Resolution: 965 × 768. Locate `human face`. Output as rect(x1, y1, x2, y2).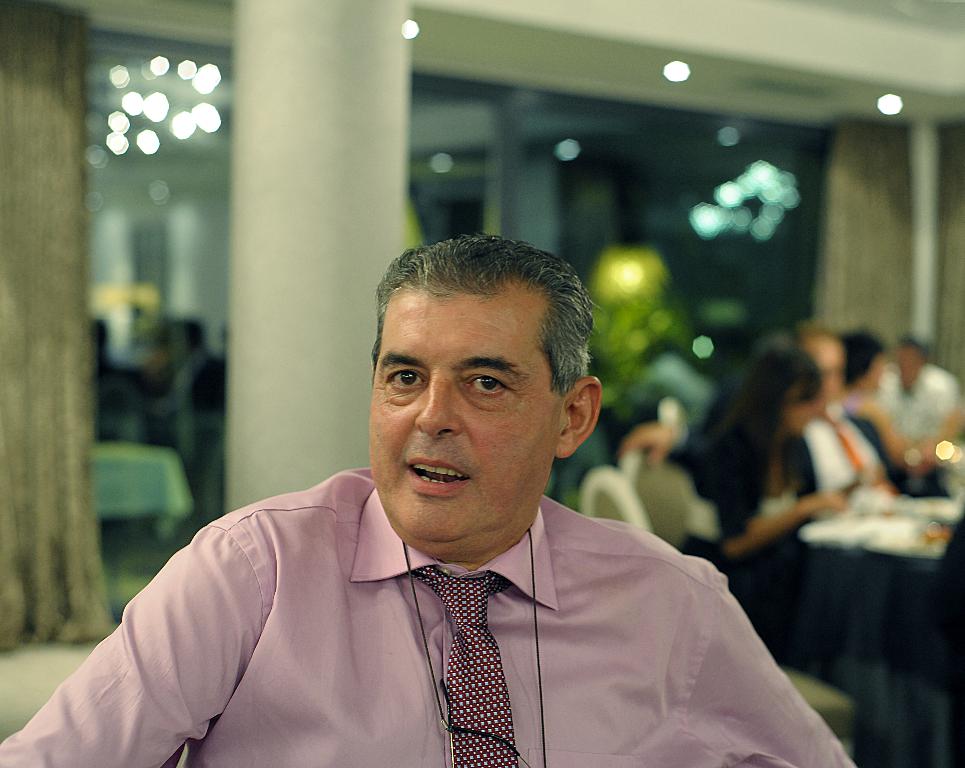
rect(365, 286, 557, 540).
